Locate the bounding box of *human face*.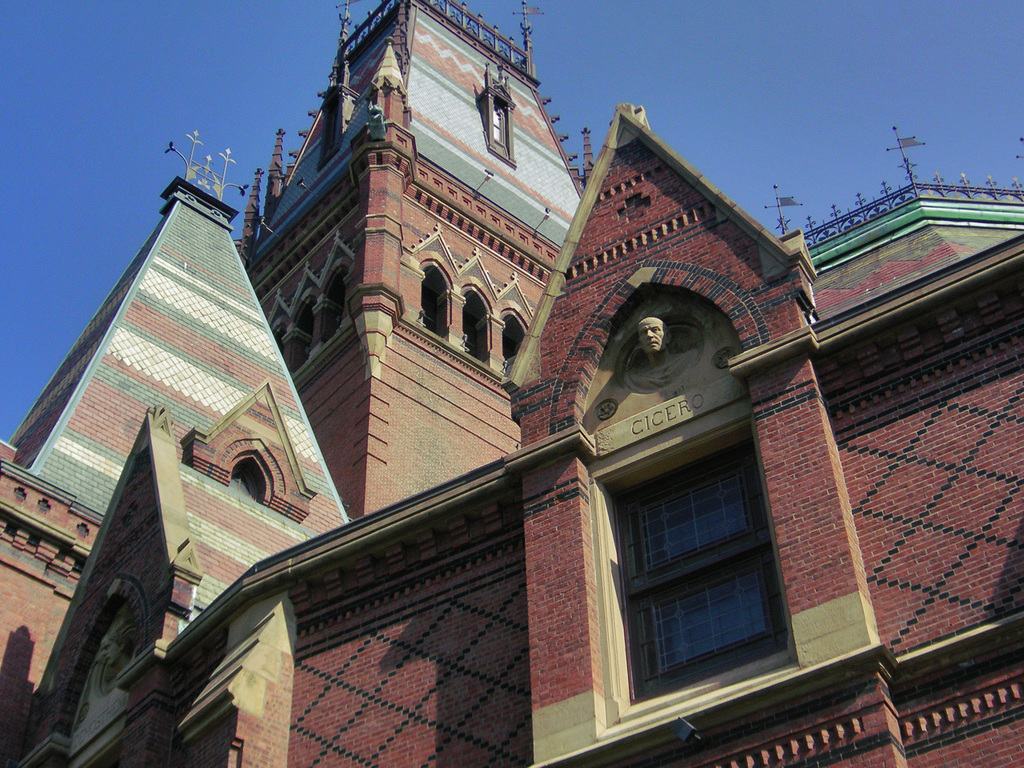
Bounding box: rect(639, 323, 669, 357).
